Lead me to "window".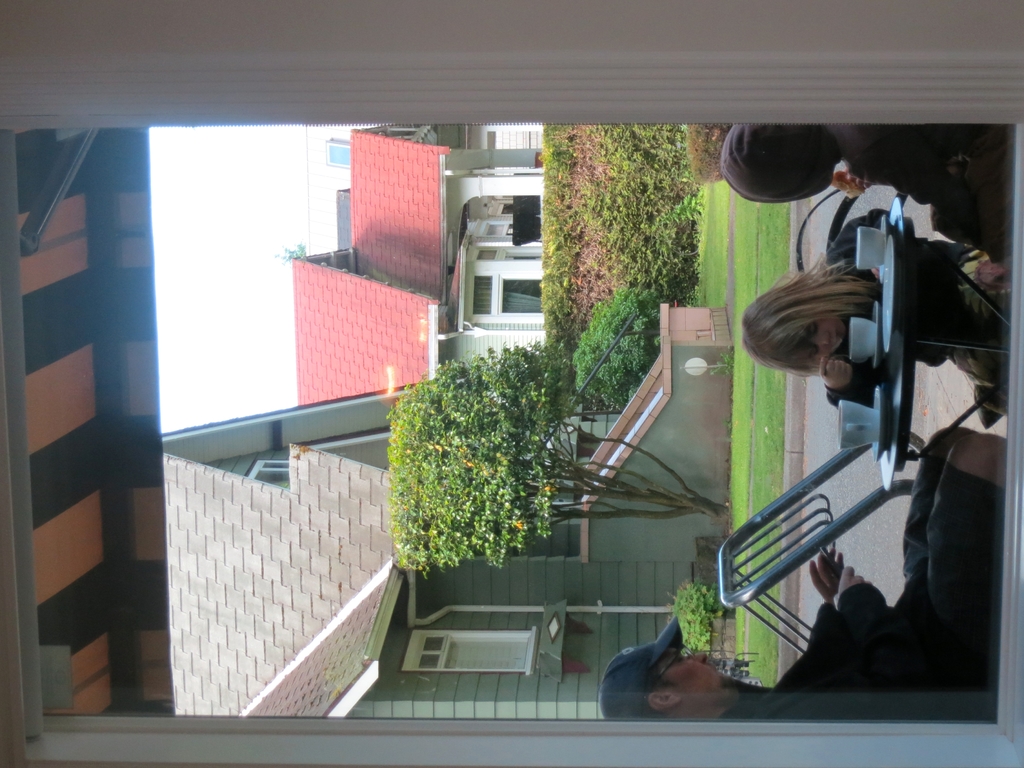
Lead to region(401, 628, 538, 669).
